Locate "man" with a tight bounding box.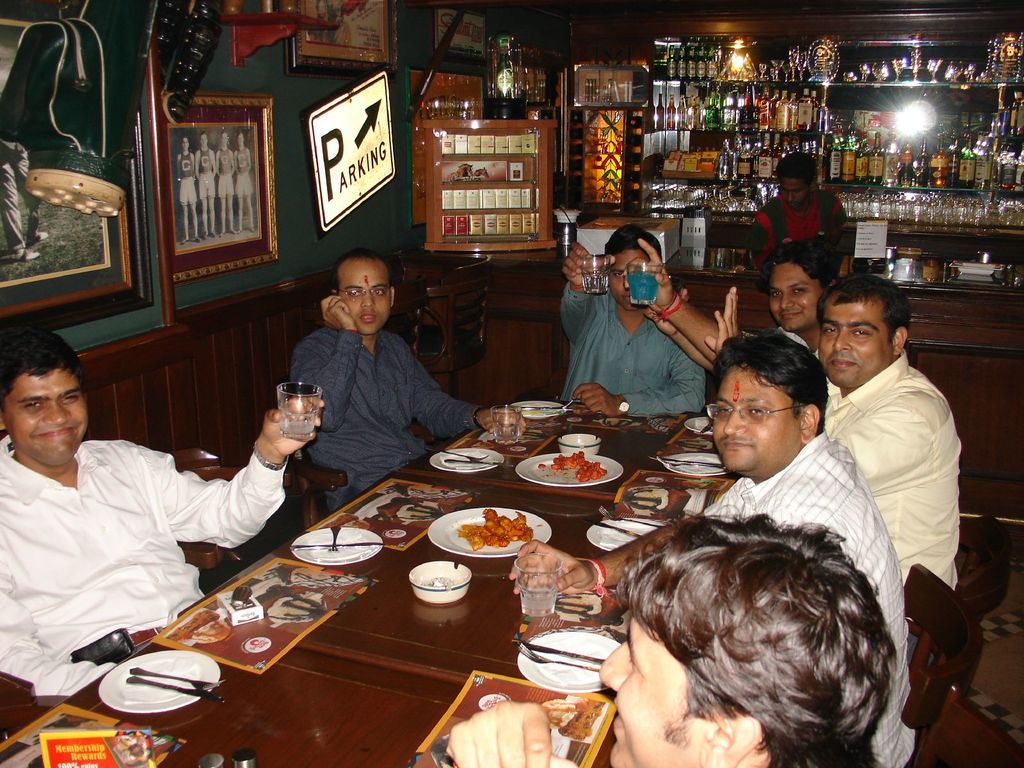
<bbox>283, 250, 526, 516</bbox>.
